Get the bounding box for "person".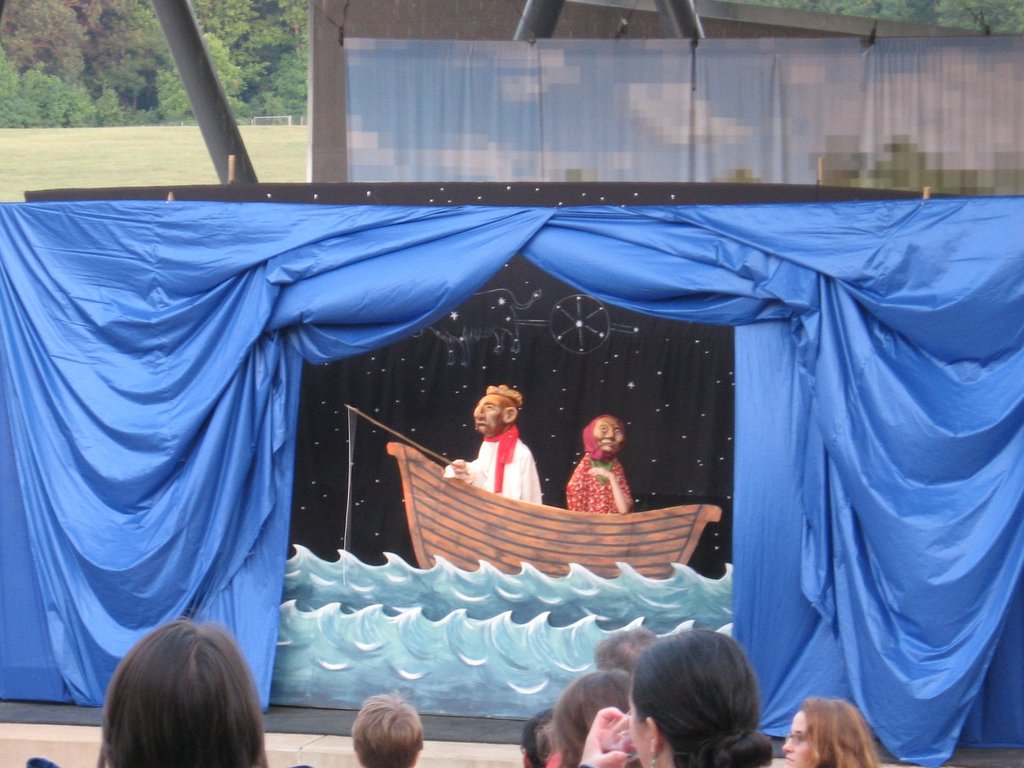
558, 412, 636, 524.
